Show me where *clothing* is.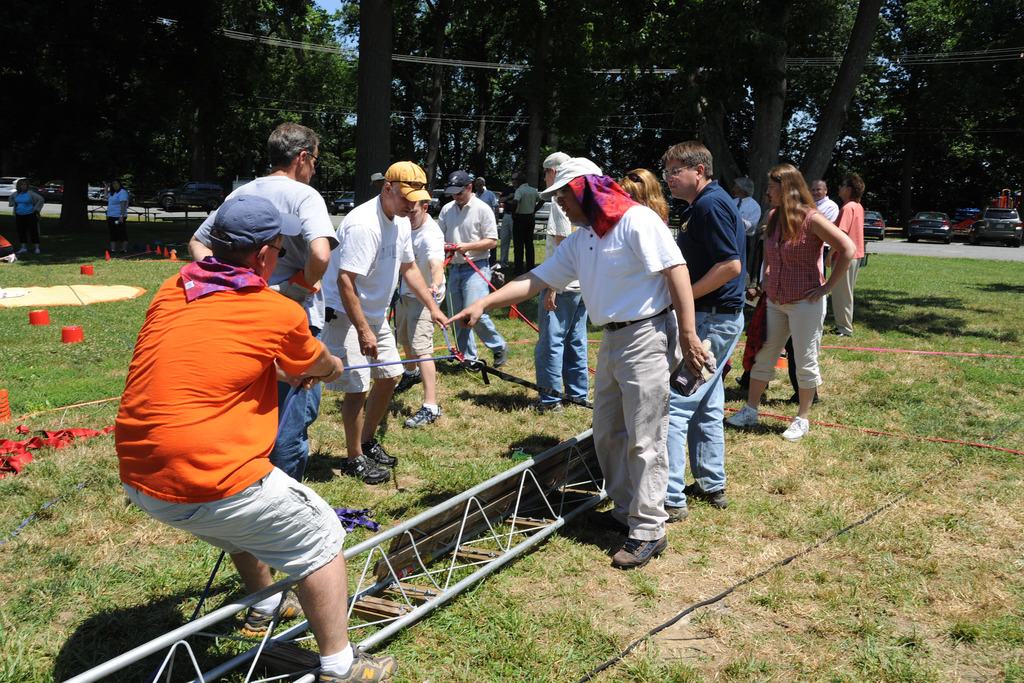
*clothing* is at [left=829, top=198, right=865, bottom=332].
